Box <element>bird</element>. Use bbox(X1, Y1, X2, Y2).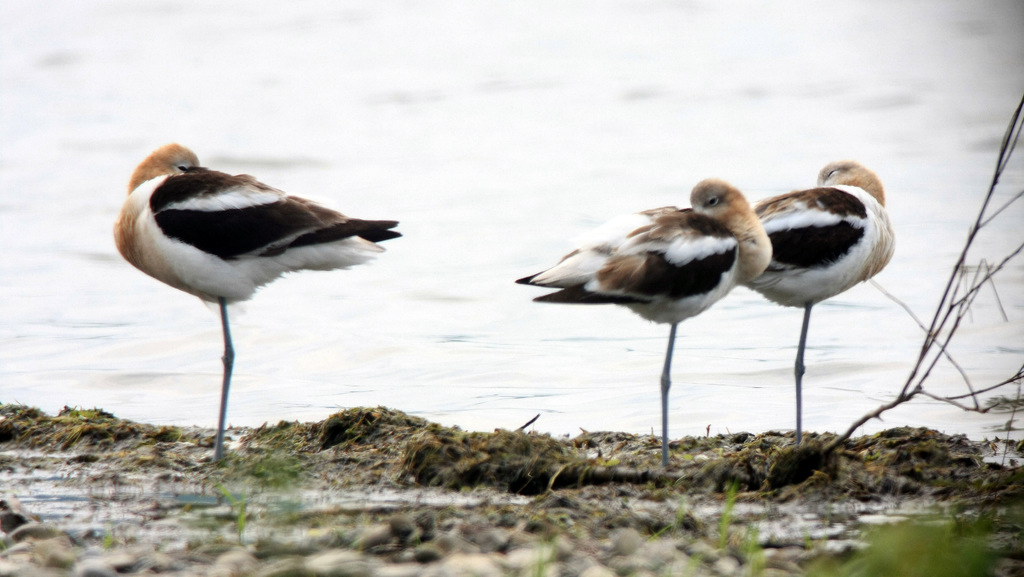
bbox(114, 141, 403, 462).
